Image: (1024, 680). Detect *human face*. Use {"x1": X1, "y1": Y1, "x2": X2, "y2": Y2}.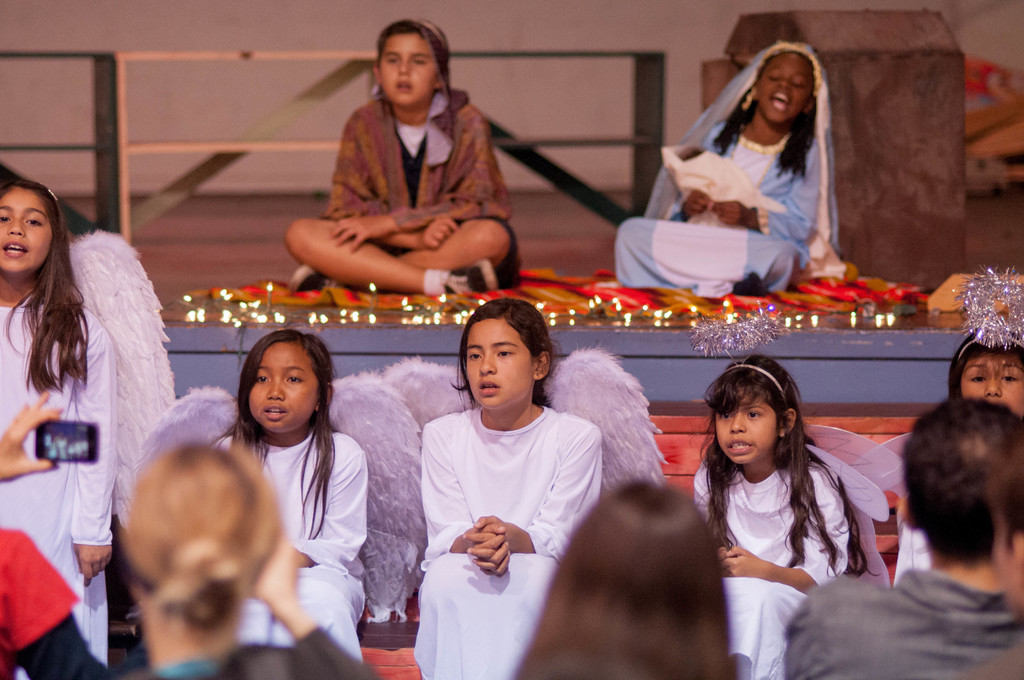
{"x1": 458, "y1": 312, "x2": 538, "y2": 407}.
